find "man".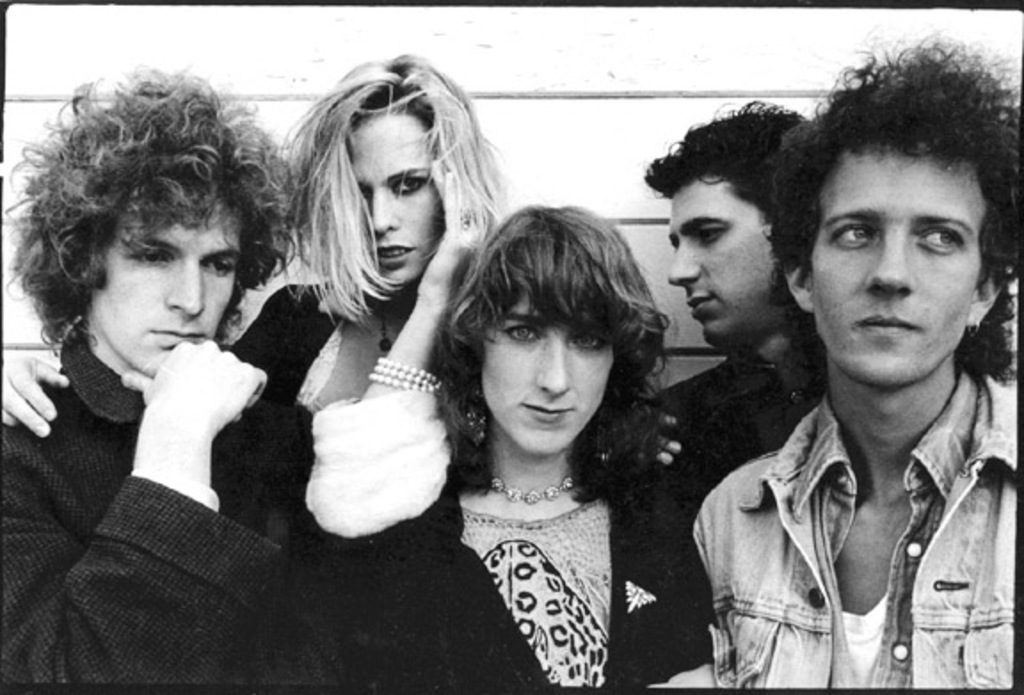
629/94/836/519.
